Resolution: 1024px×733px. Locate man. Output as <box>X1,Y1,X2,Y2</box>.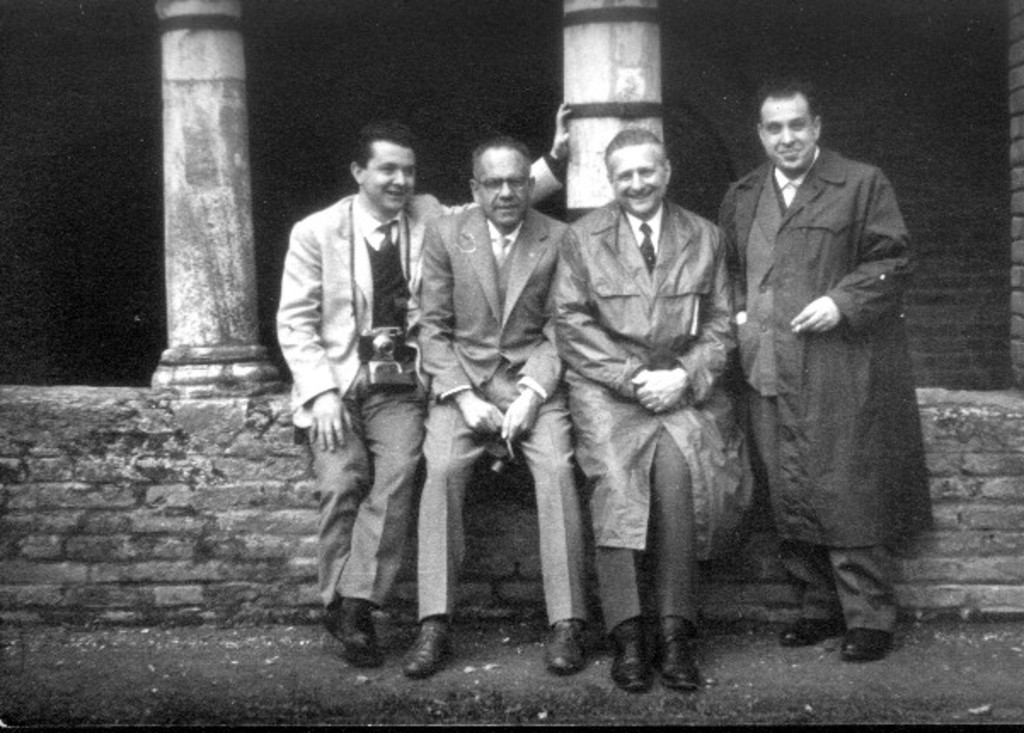
<box>545,124,741,687</box>.
